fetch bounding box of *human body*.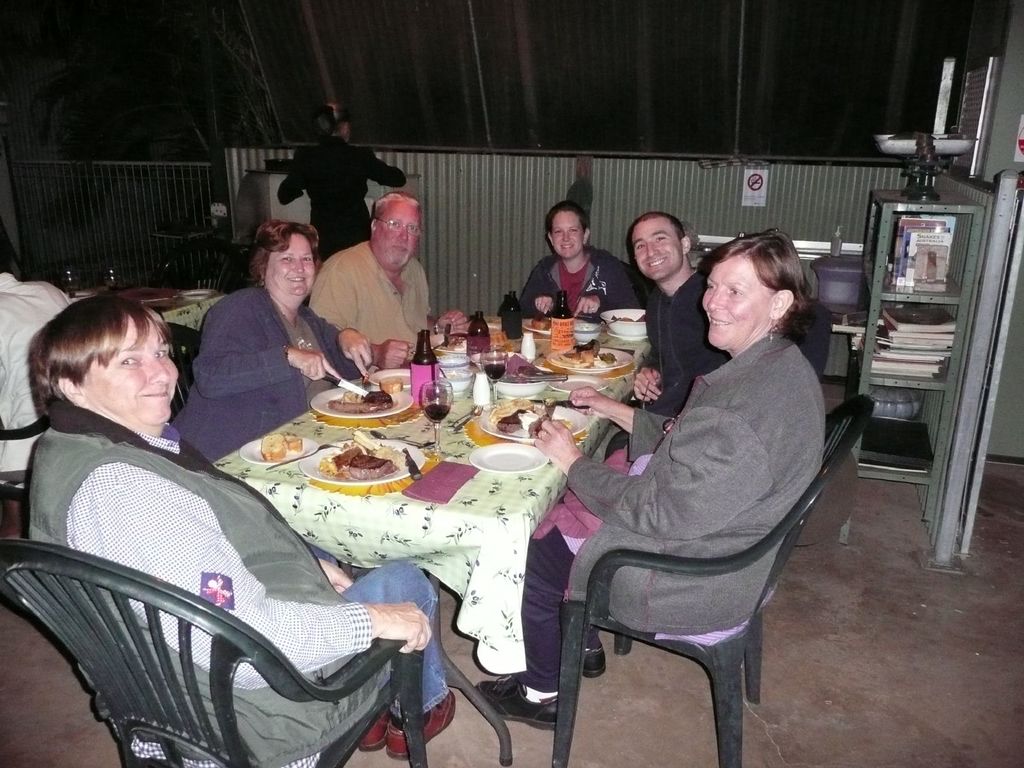
Bbox: 532:216:833:767.
